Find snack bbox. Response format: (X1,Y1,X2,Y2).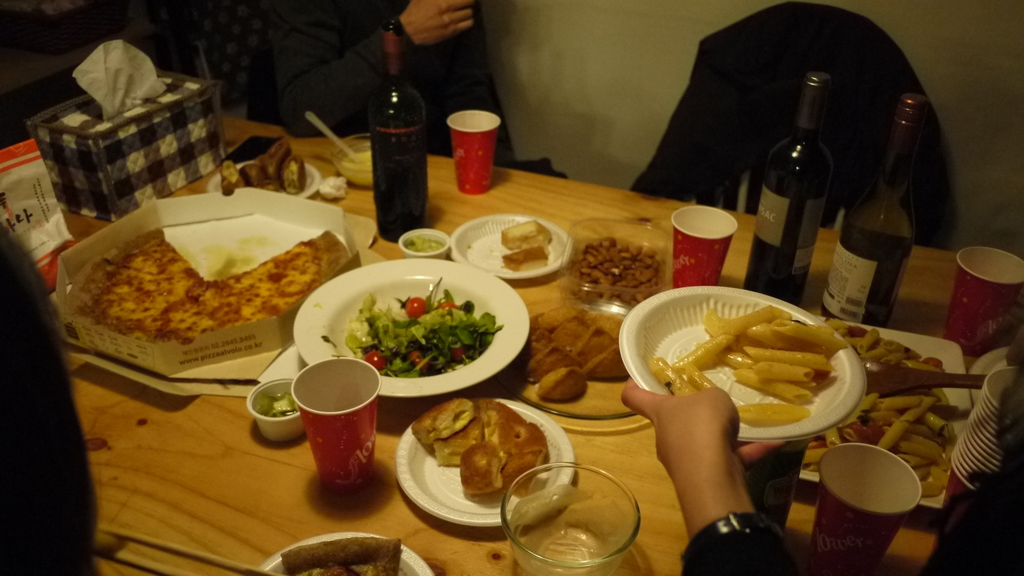
(341,272,501,362).
